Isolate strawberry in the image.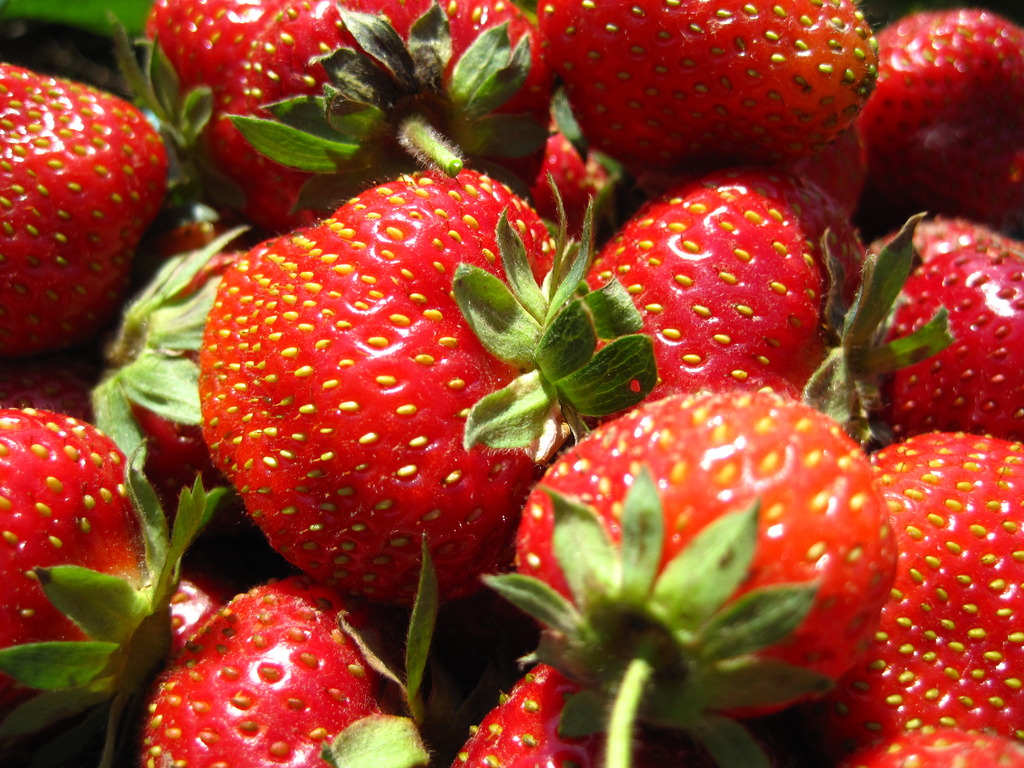
Isolated region: locate(856, 8, 1023, 245).
